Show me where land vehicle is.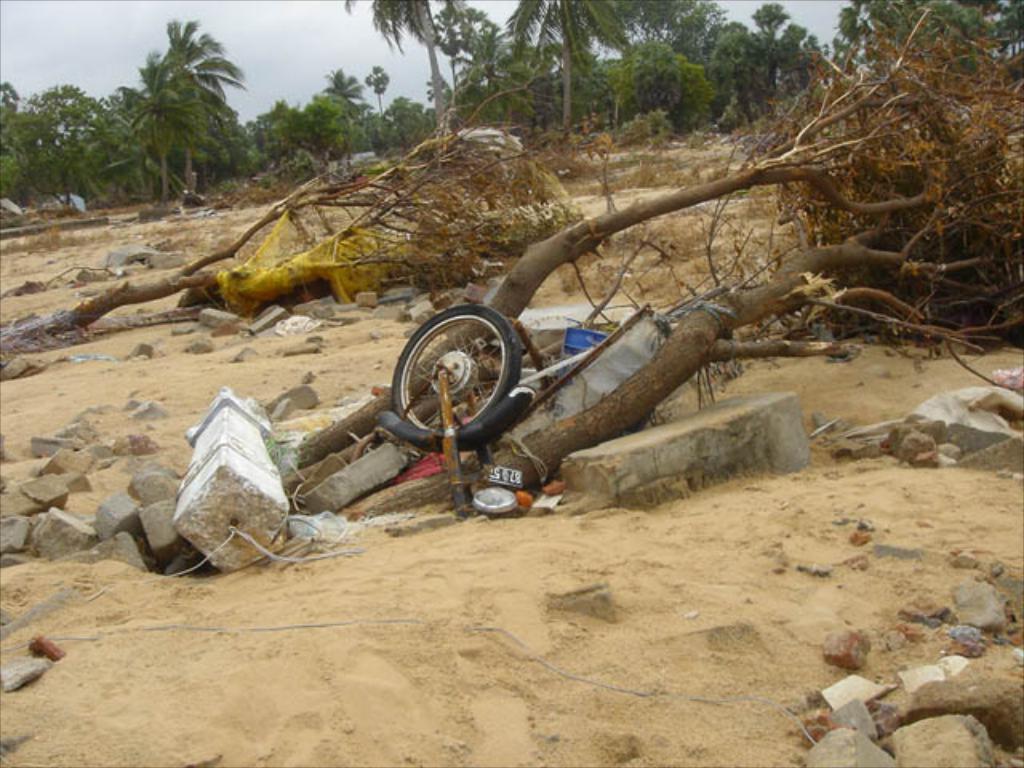
land vehicle is at [left=378, top=306, right=539, bottom=515].
